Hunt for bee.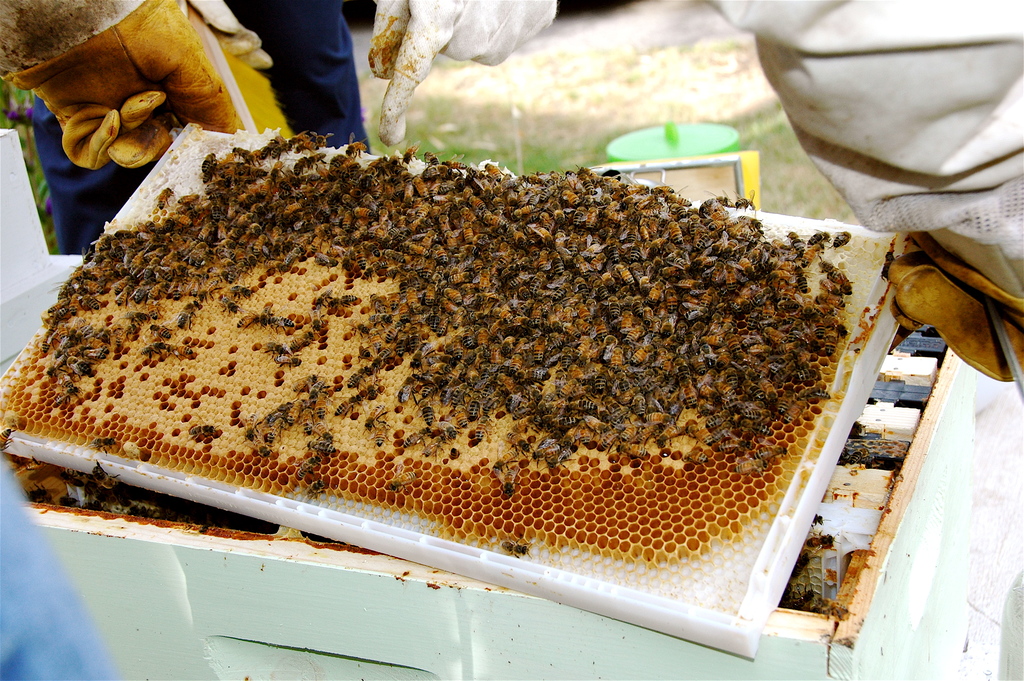
Hunted down at (334, 293, 360, 308).
